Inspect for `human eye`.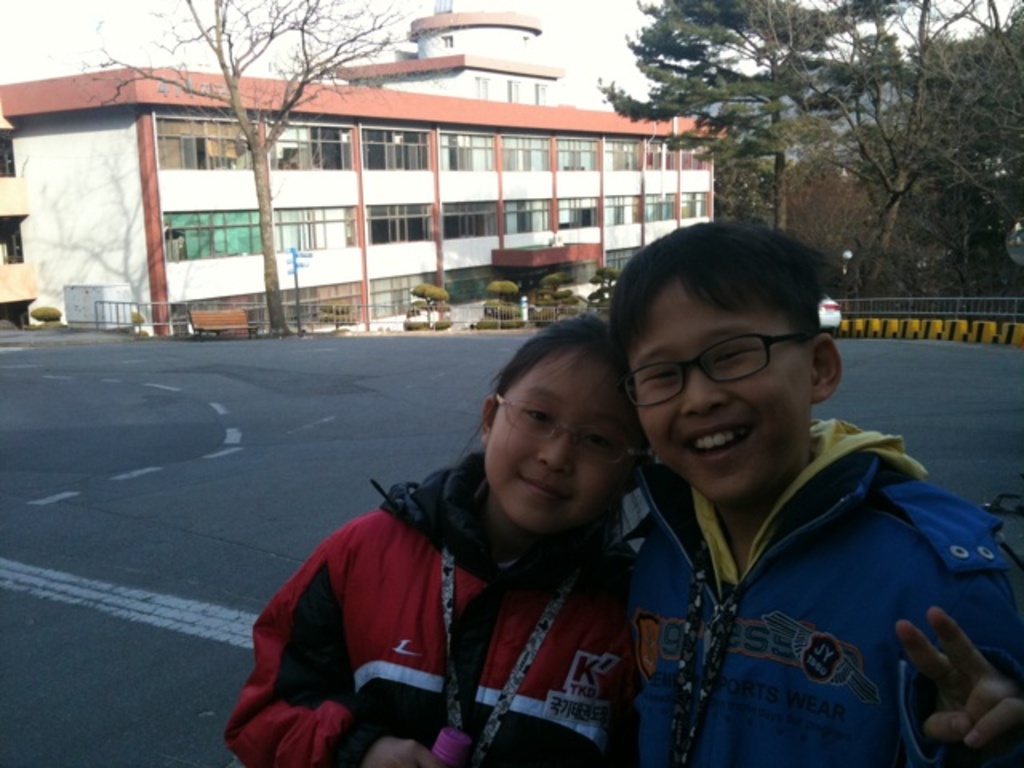
Inspection: x1=707, y1=339, x2=763, y2=370.
